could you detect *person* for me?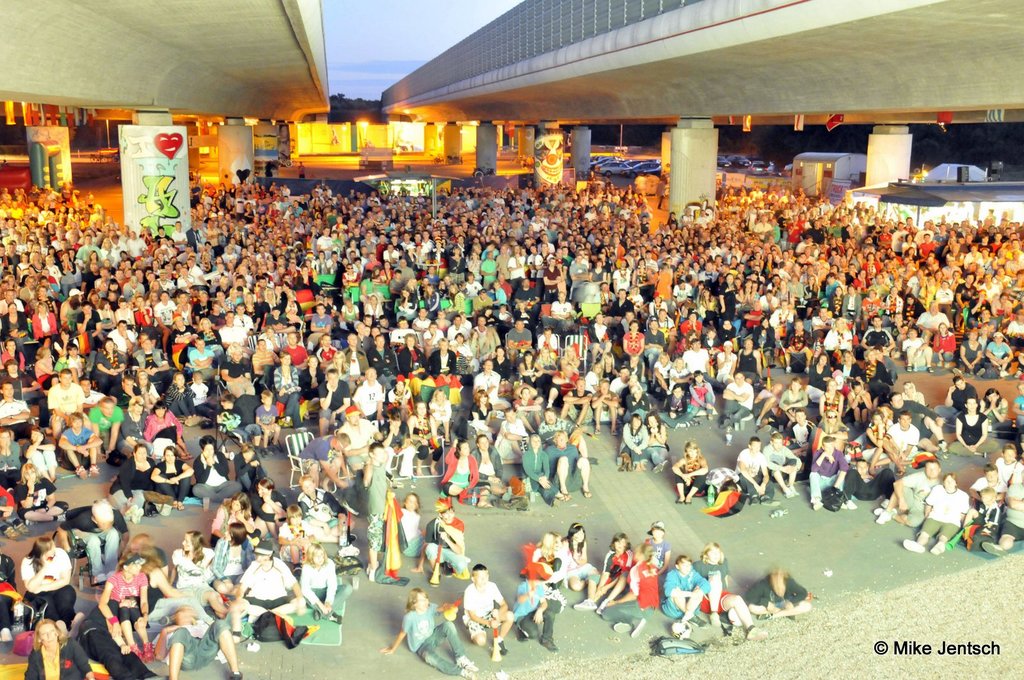
Detection result: [left=884, top=409, right=918, bottom=466].
